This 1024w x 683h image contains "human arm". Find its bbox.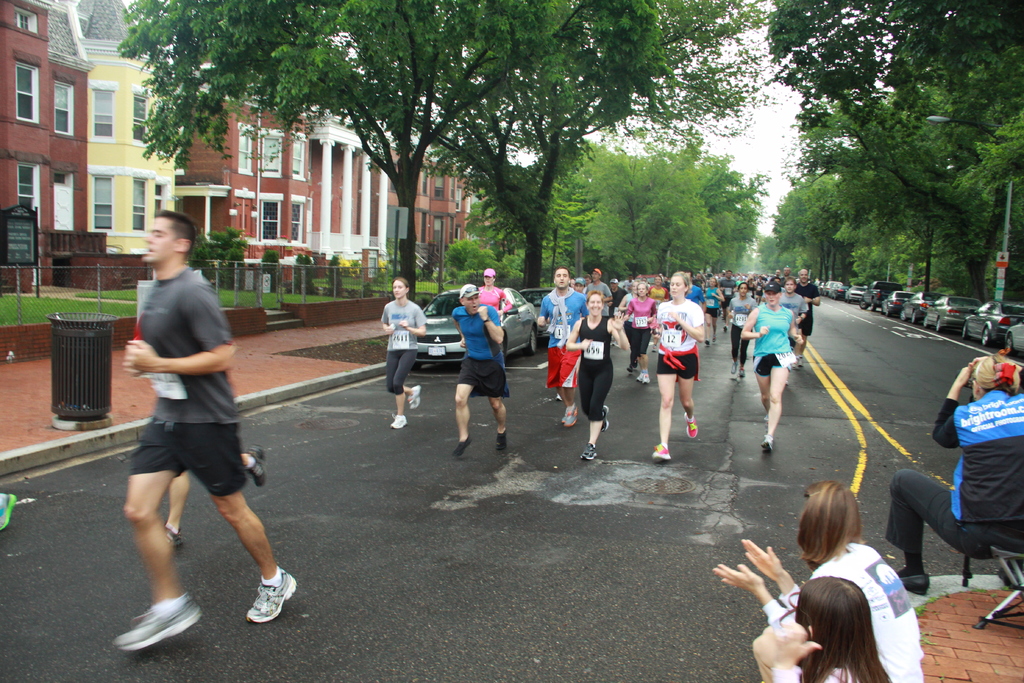
locate(579, 295, 586, 312).
